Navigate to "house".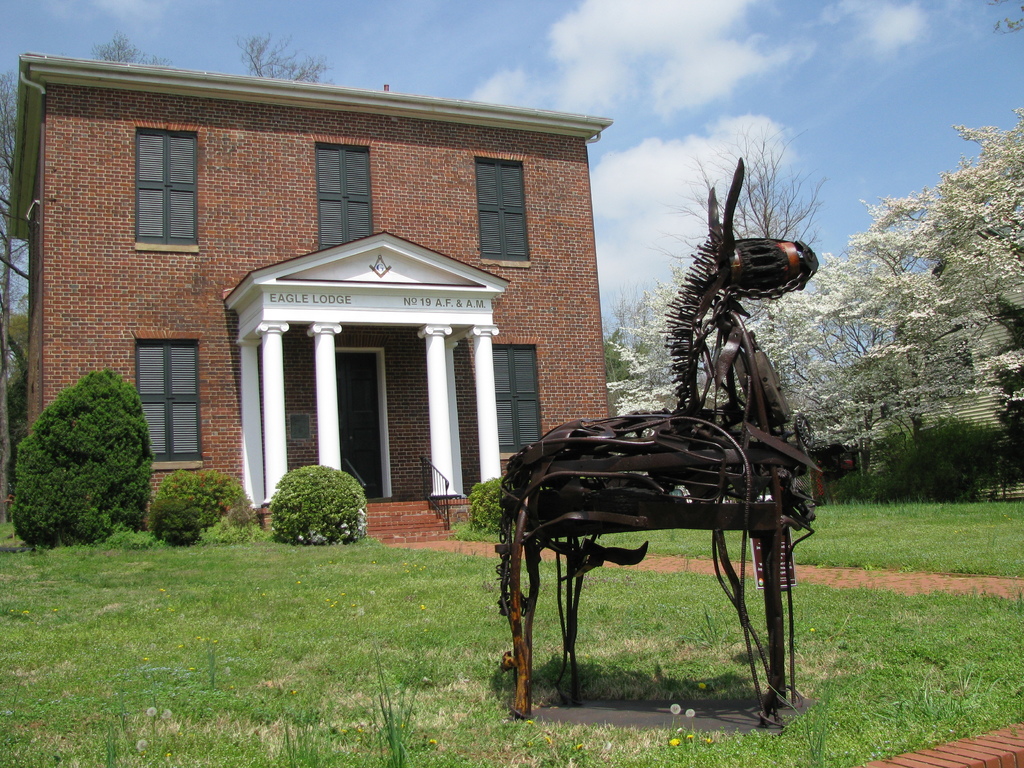
Navigation target: bbox=(0, 53, 652, 552).
